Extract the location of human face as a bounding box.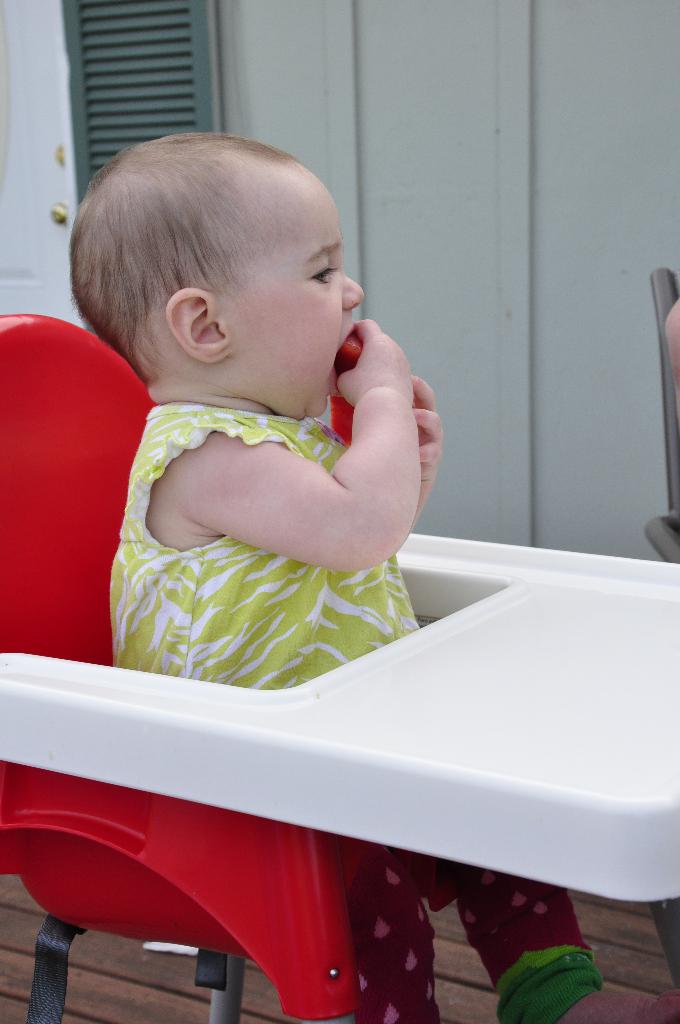
x1=231, y1=186, x2=360, y2=419.
